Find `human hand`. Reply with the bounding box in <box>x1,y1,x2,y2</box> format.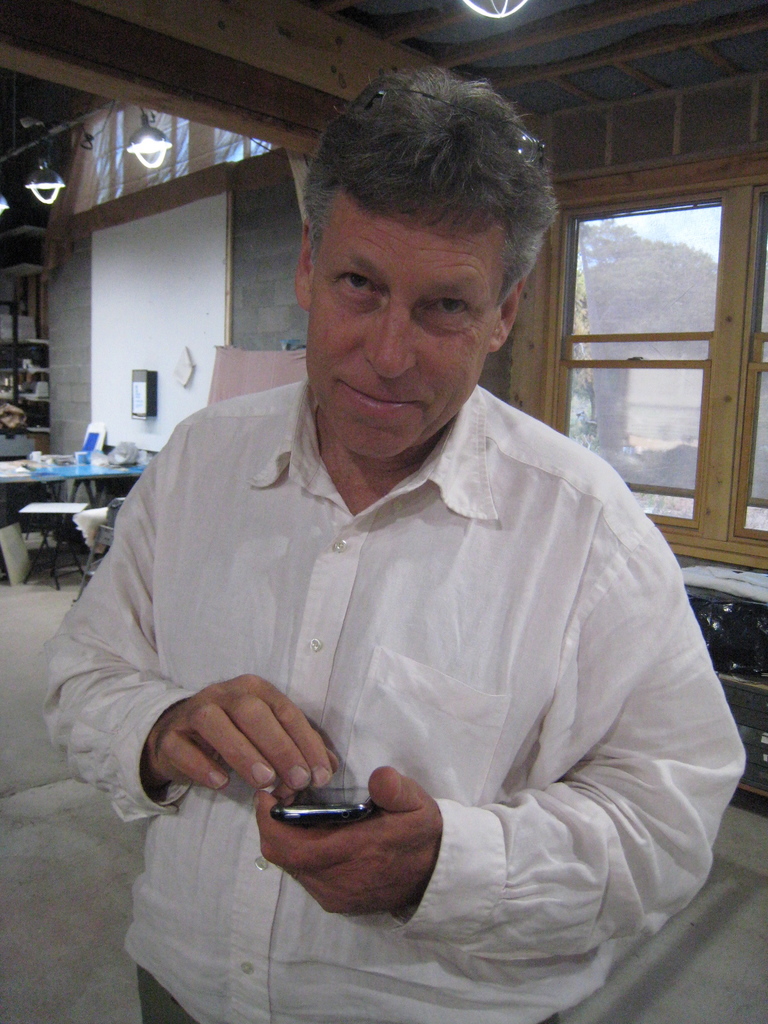
<box>251,762,440,918</box>.
